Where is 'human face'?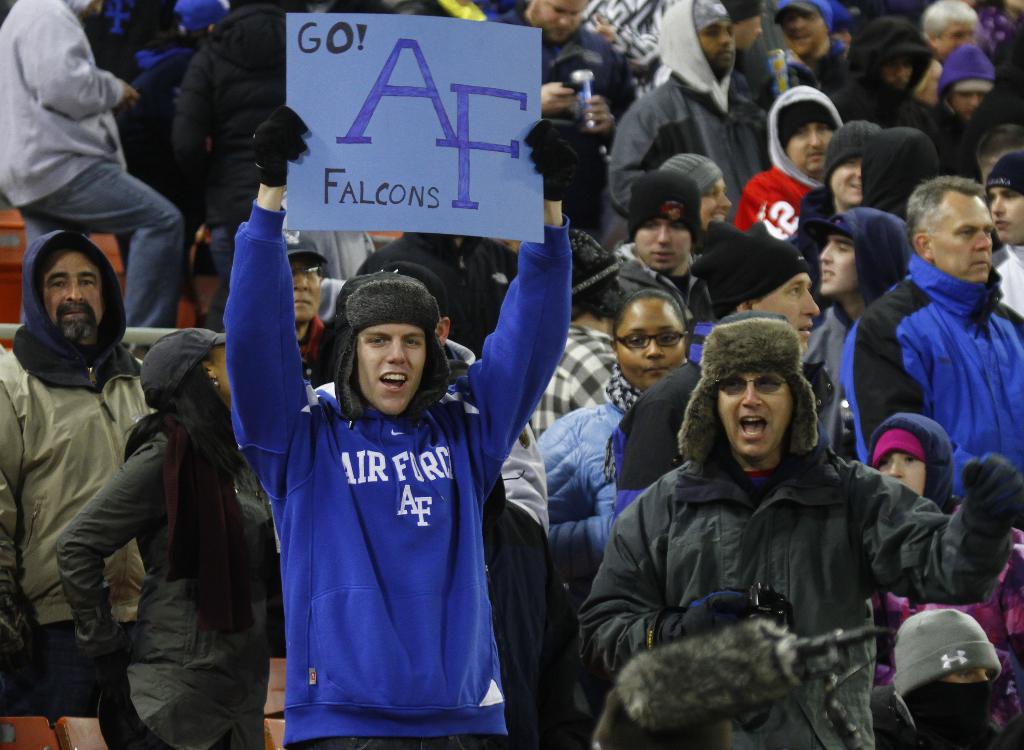
select_region(536, 0, 589, 38).
